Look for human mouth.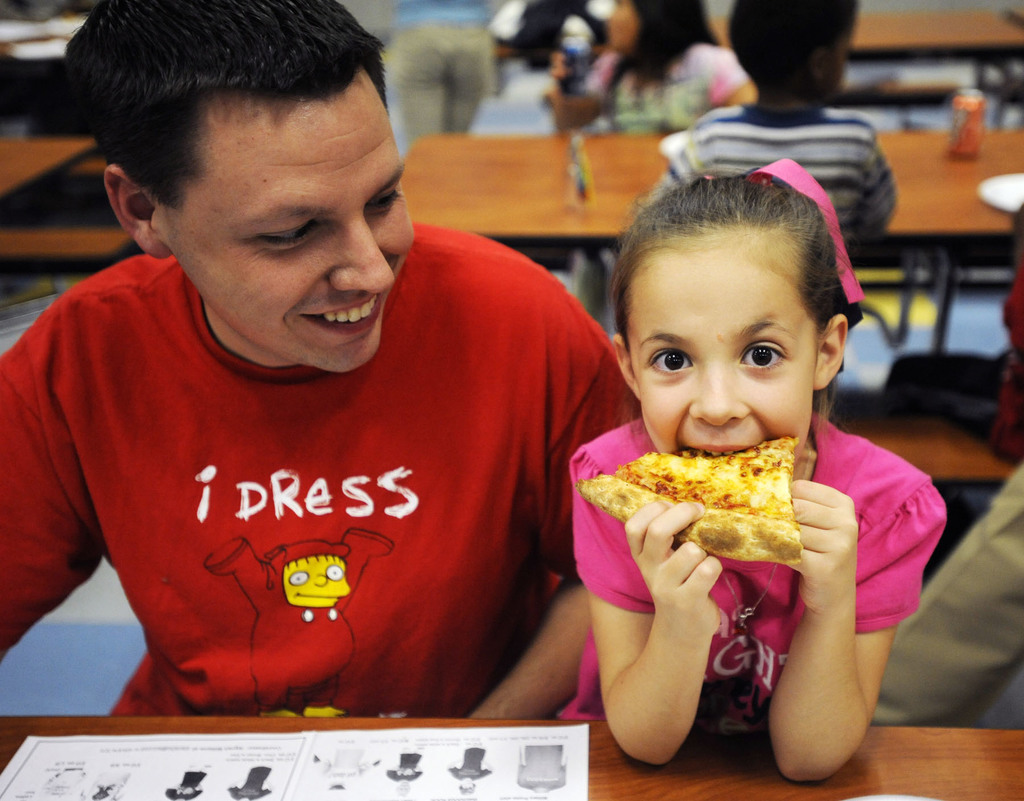
Found: crop(692, 436, 758, 465).
